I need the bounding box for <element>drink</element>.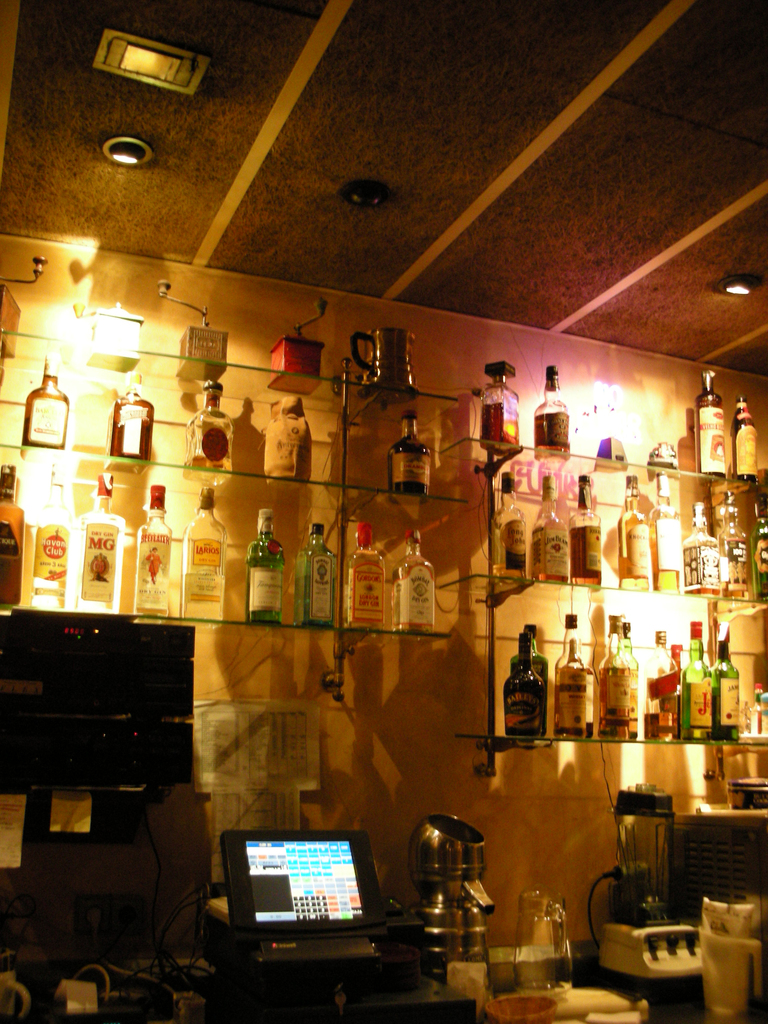
Here it is: bbox=(387, 529, 438, 630).
